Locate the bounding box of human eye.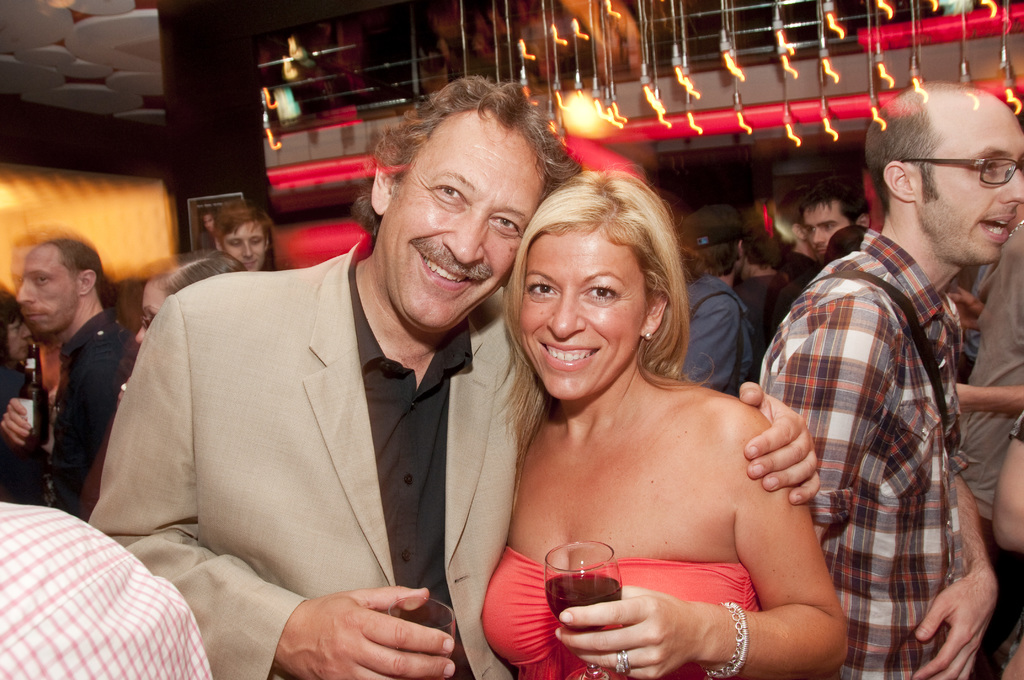
Bounding box: box(803, 228, 815, 234).
